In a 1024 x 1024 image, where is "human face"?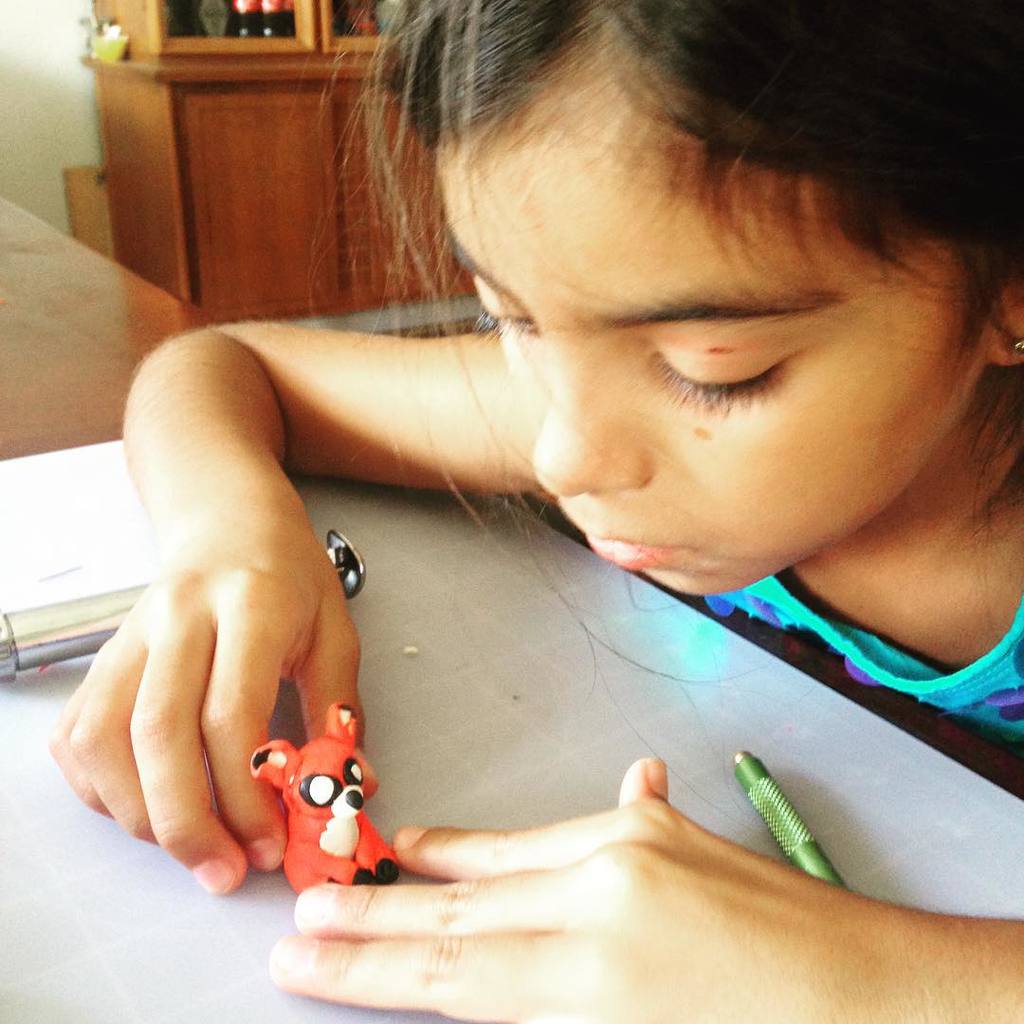
bbox=(435, 84, 1003, 598).
